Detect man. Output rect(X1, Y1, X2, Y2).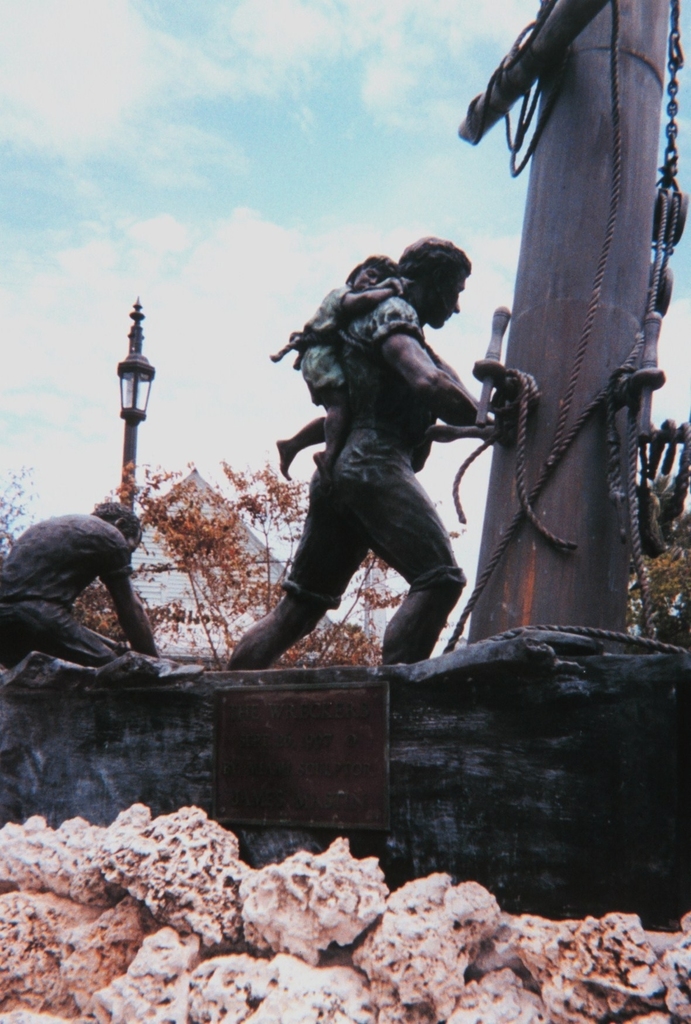
rect(0, 499, 166, 660).
